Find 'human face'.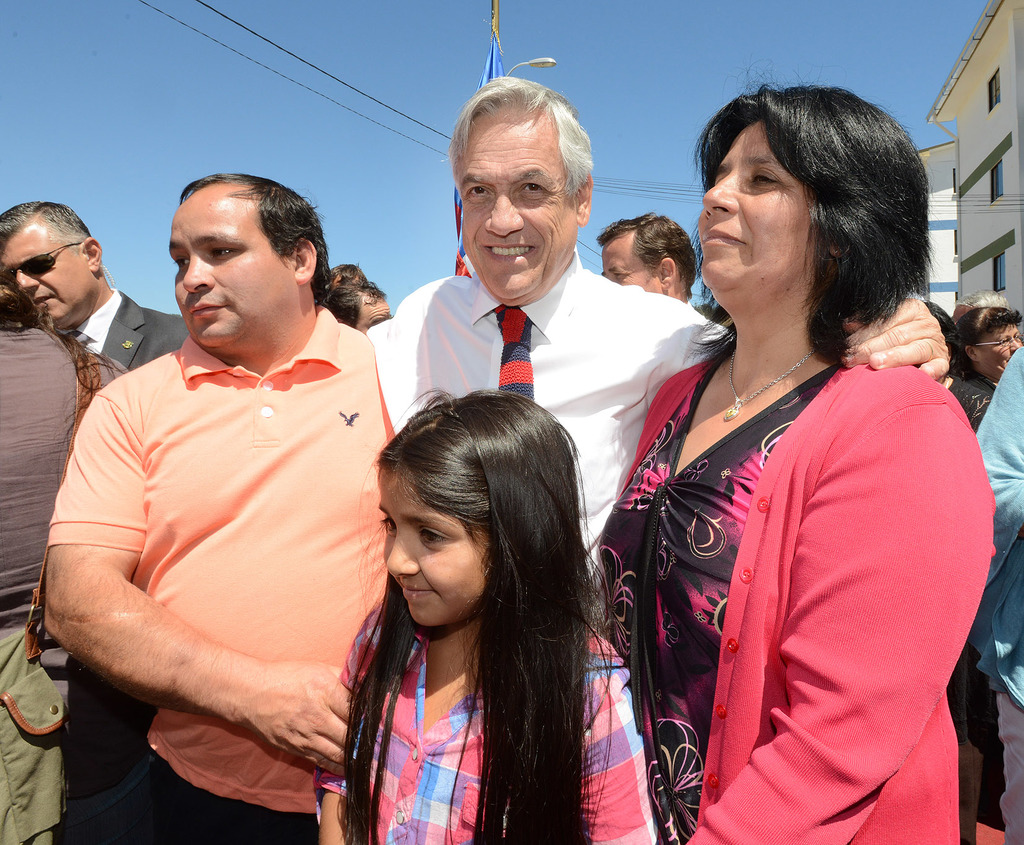
(x1=601, y1=234, x2=659, y2=292).
